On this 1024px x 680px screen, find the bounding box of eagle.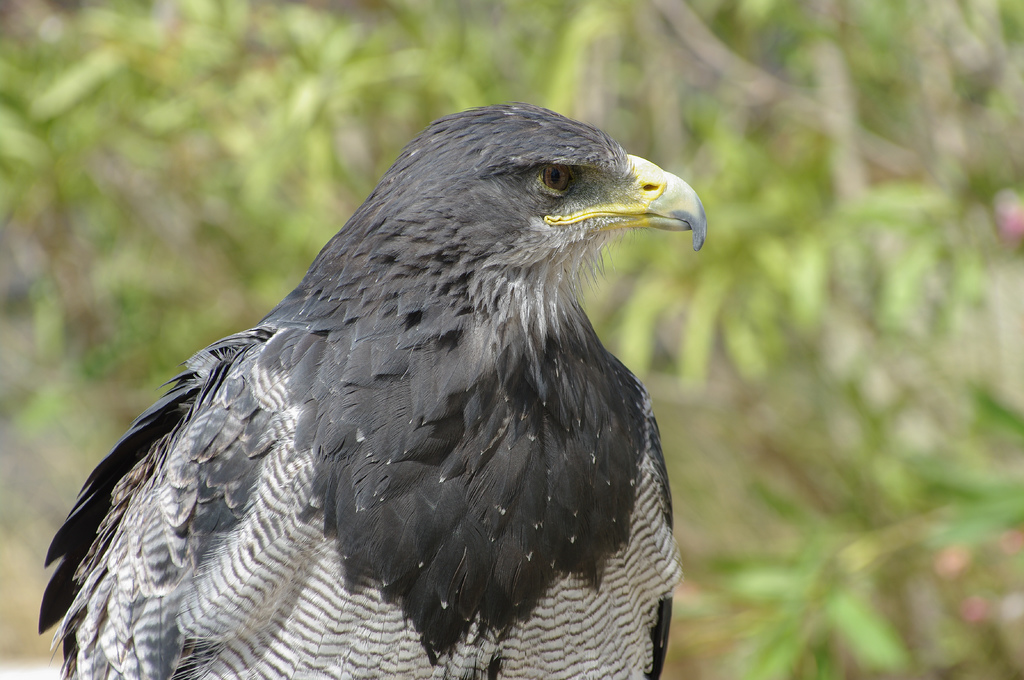
Bounding box: (28,103,718,675).
